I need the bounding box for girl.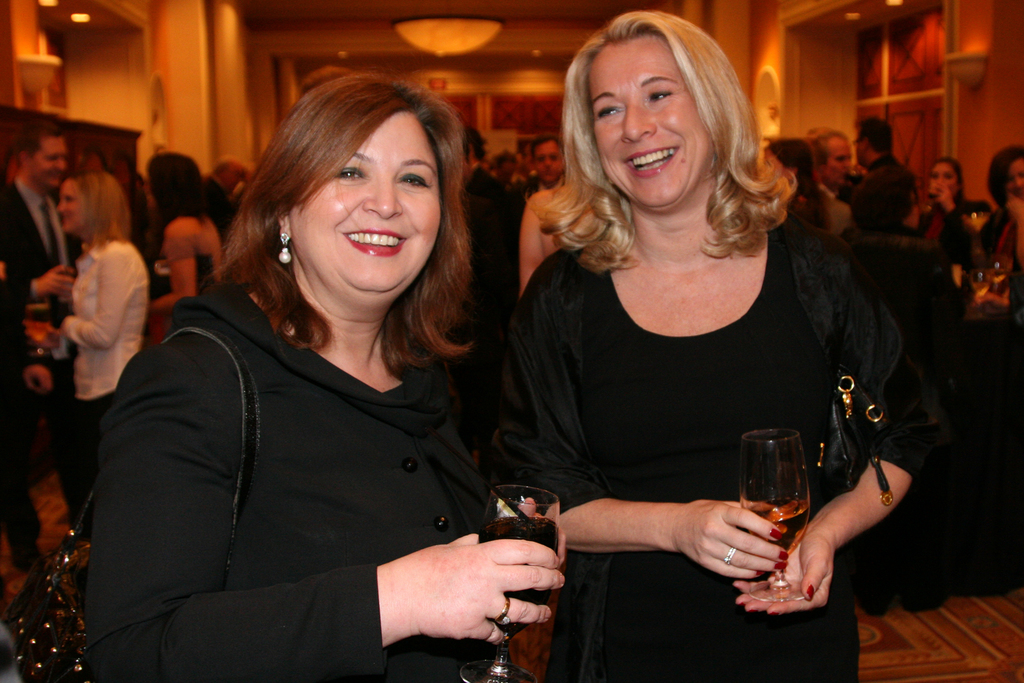
Here it is: left=63, top=172, right=146, bottom=477.
